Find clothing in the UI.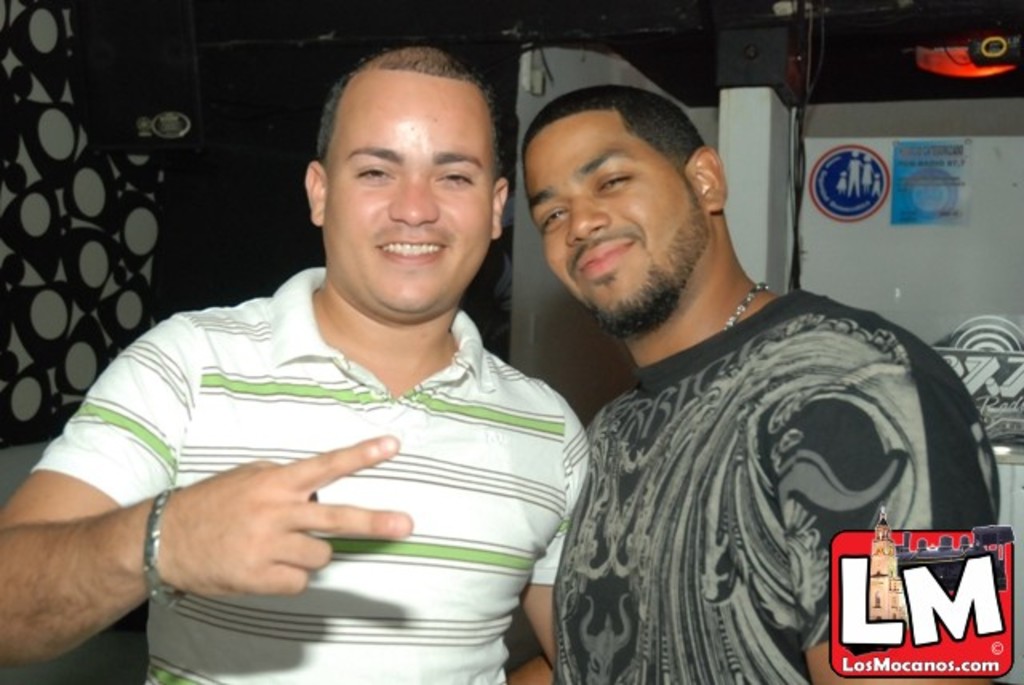
UI element at region(26, 267, 589, 683).
